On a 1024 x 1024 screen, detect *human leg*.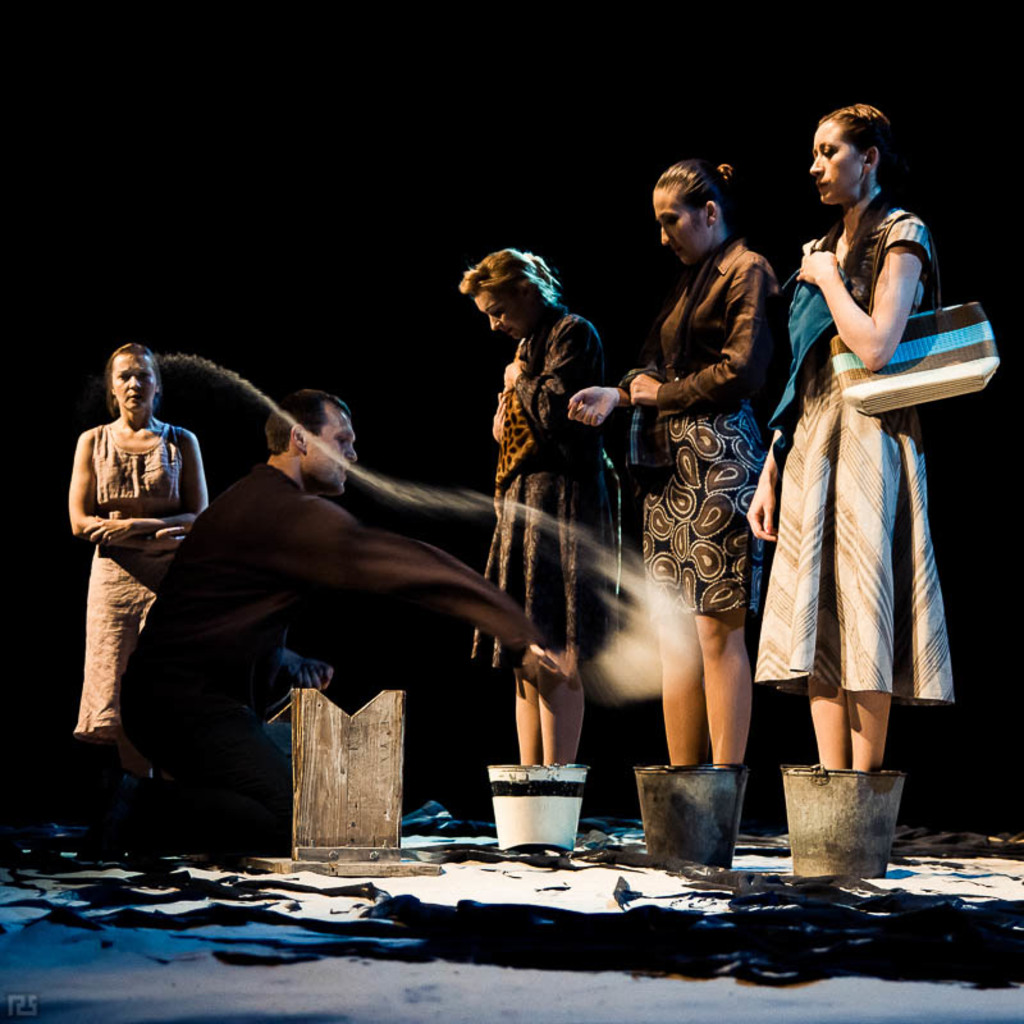
locate(685, 410, 750, 764).
